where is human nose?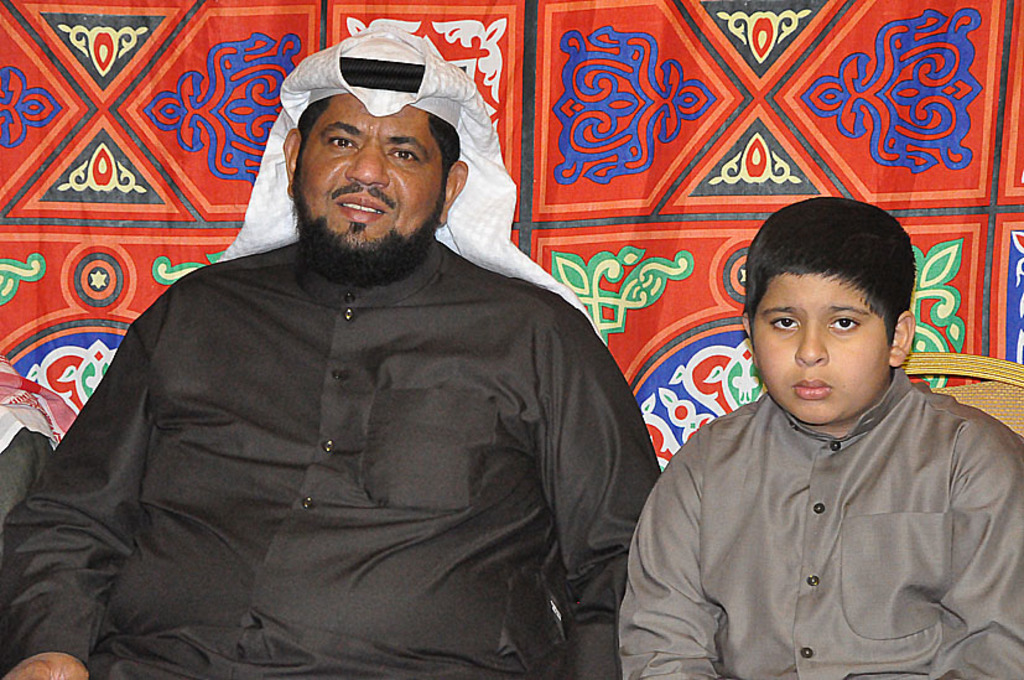
x1=343, y1=136, x2=391, y2=187.
